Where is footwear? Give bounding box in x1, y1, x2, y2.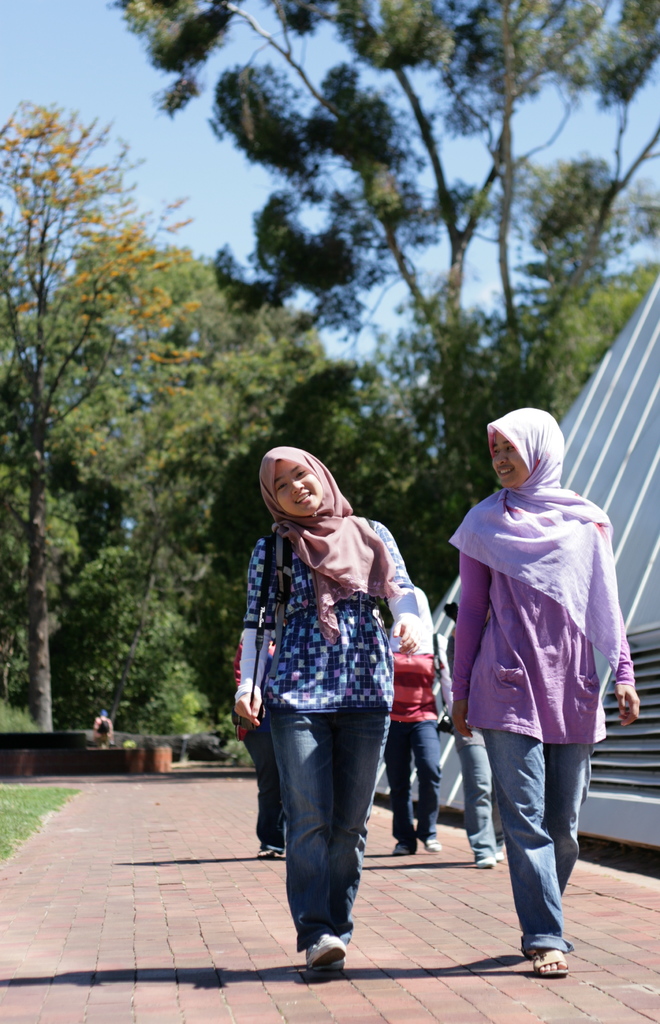
532, 942, 574, 973.
